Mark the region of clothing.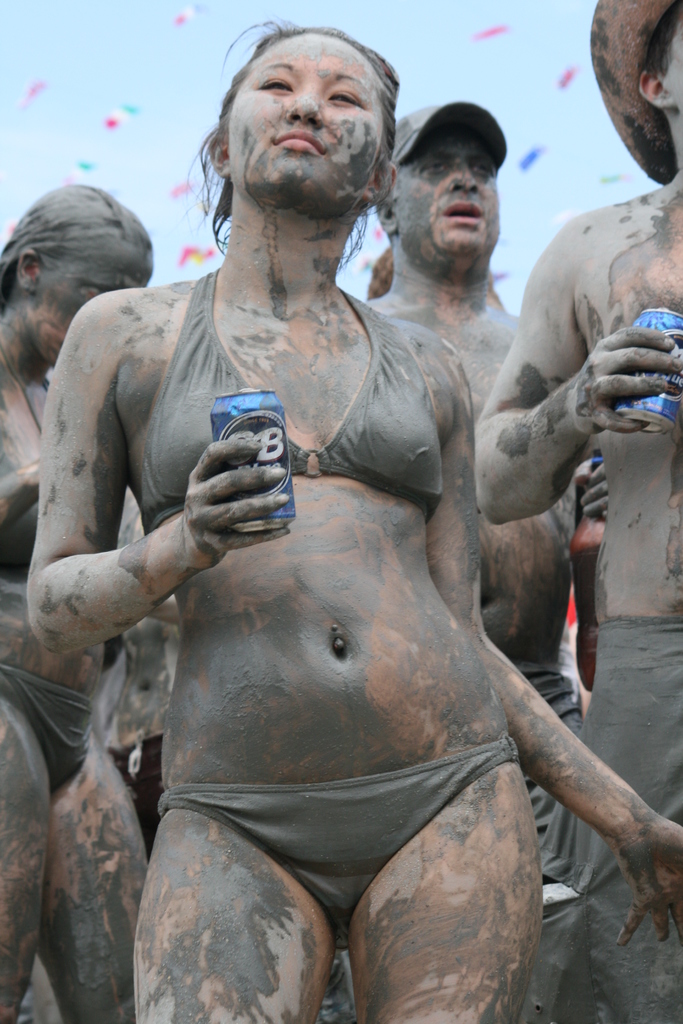
Region: 547:633:682:908.
